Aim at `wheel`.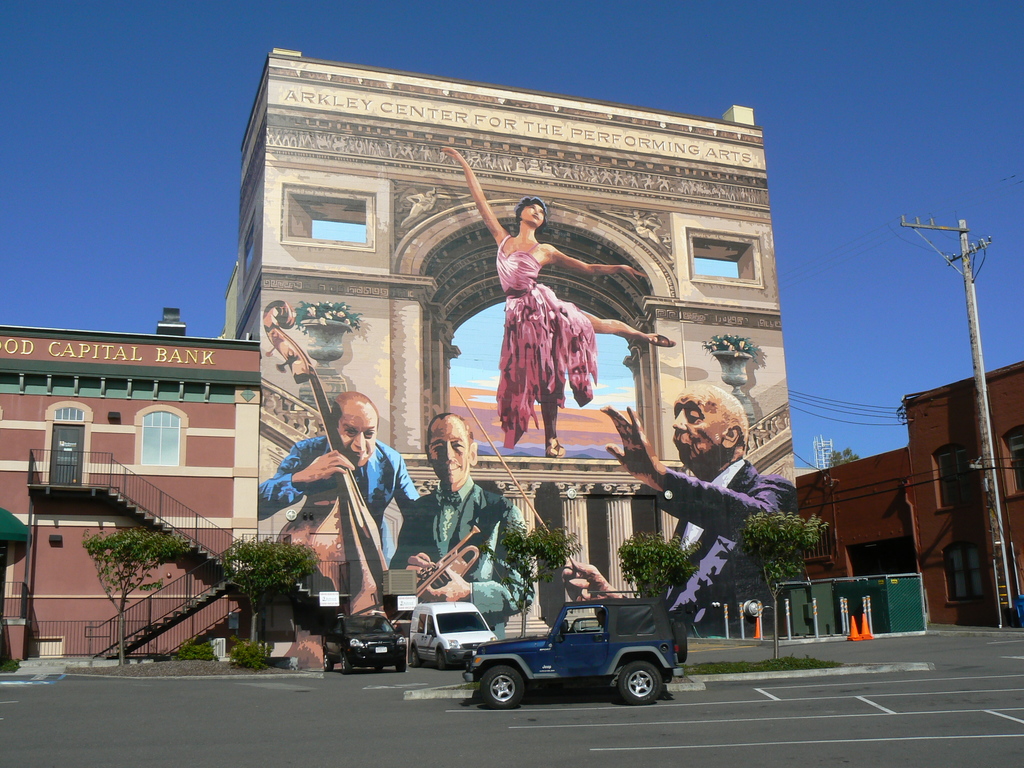
Aimed at region(480, 665, 527, 712).
